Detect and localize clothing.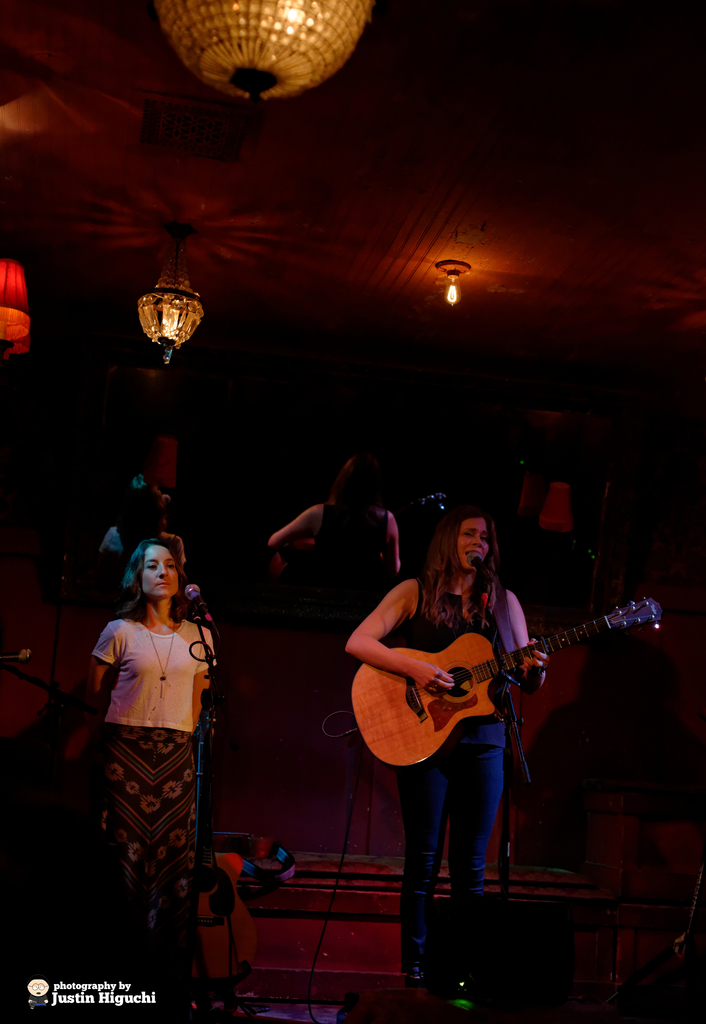
Localized at <bbox>89, 614, 216, 898</bbox>.
